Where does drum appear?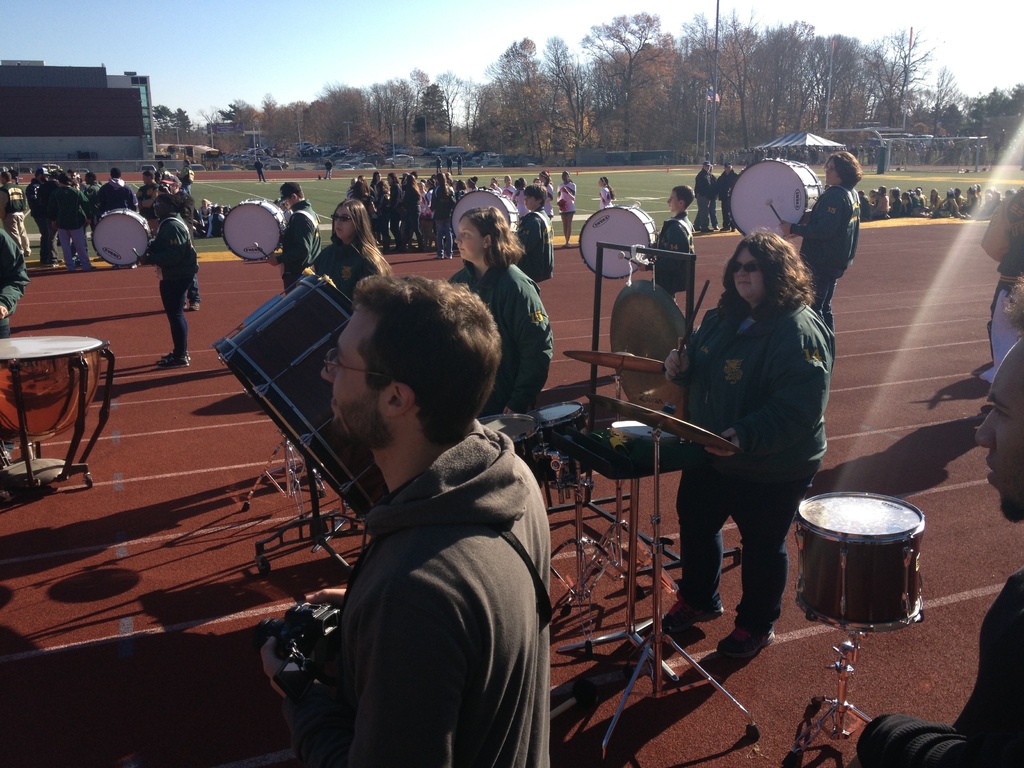
Appears at [x1=88, y1=207, x2=154, y2=267].
